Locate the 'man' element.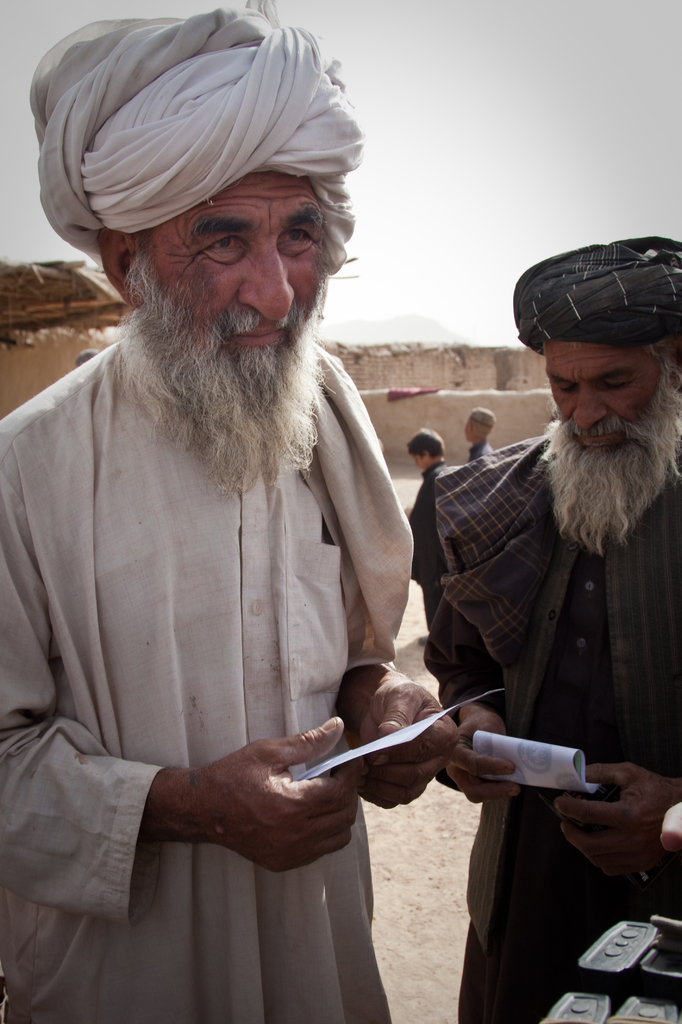
Element bbox: rect(464, 406, 494, 462).
